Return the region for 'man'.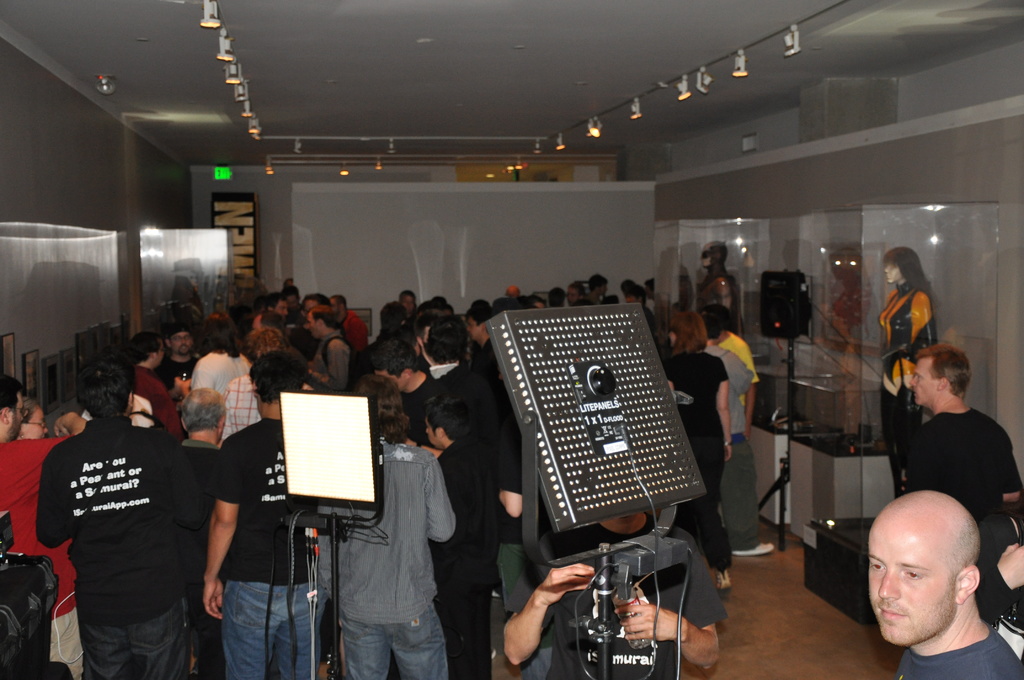
pyautogui.locateOnScreen(905, 343, 1023, 515).
